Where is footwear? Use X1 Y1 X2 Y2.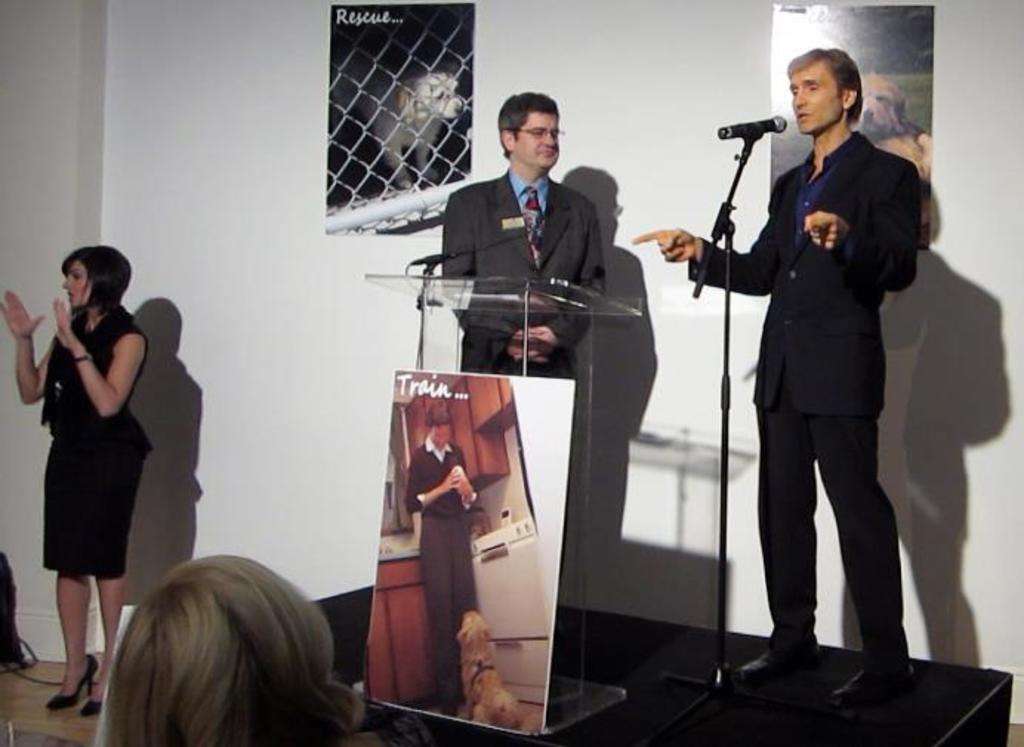
734 649 821 686.
